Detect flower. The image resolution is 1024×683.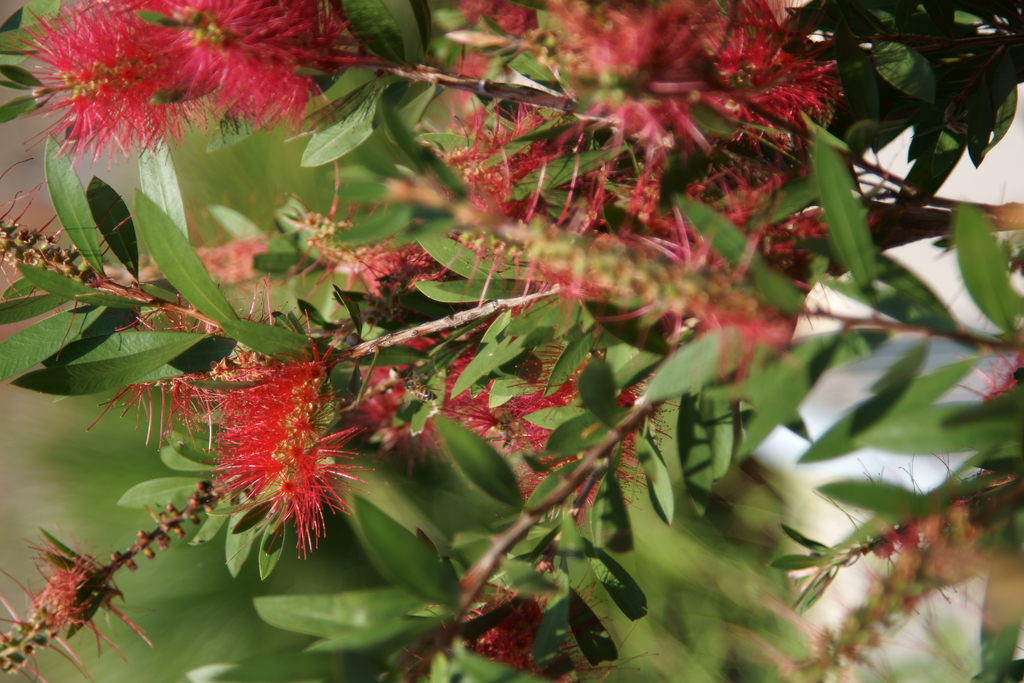
rect(0, 0, 370, 167).
